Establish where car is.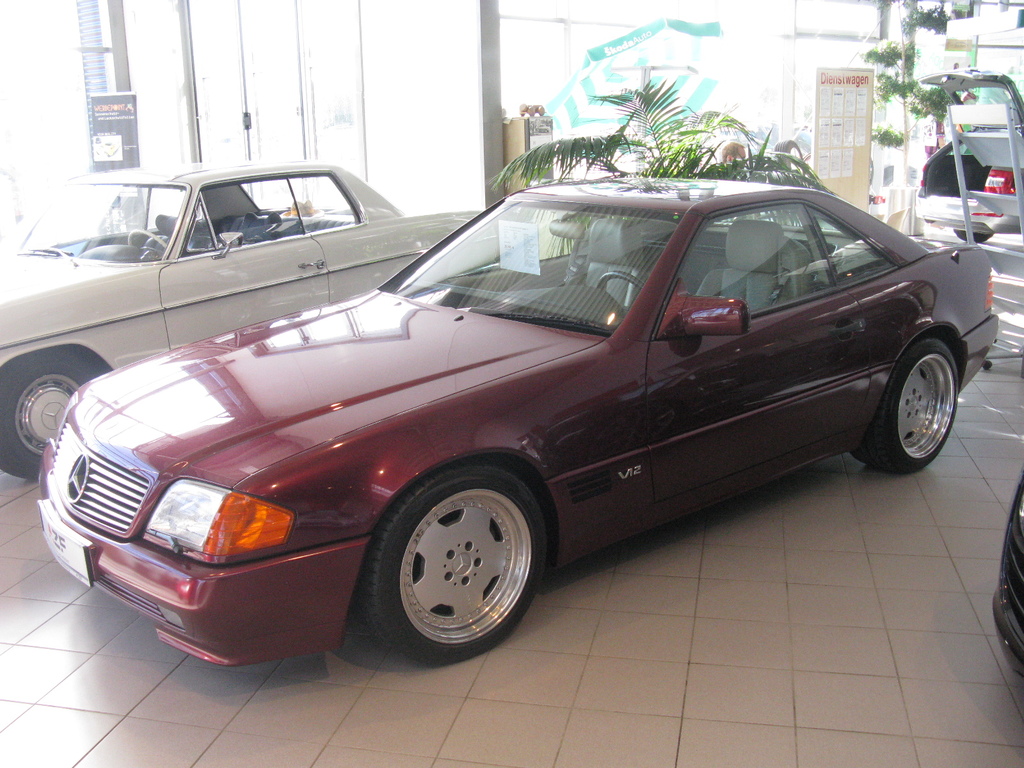
Established at [x1=0, y1=163, x2=486, y2=483].
